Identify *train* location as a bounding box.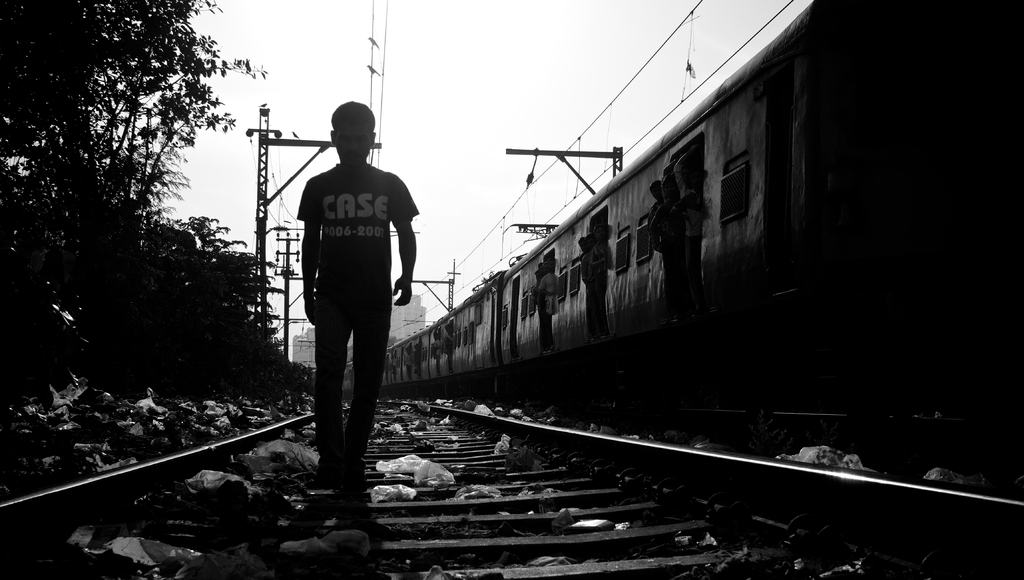
[left=308, top=0, right=1023, bottom=408].
